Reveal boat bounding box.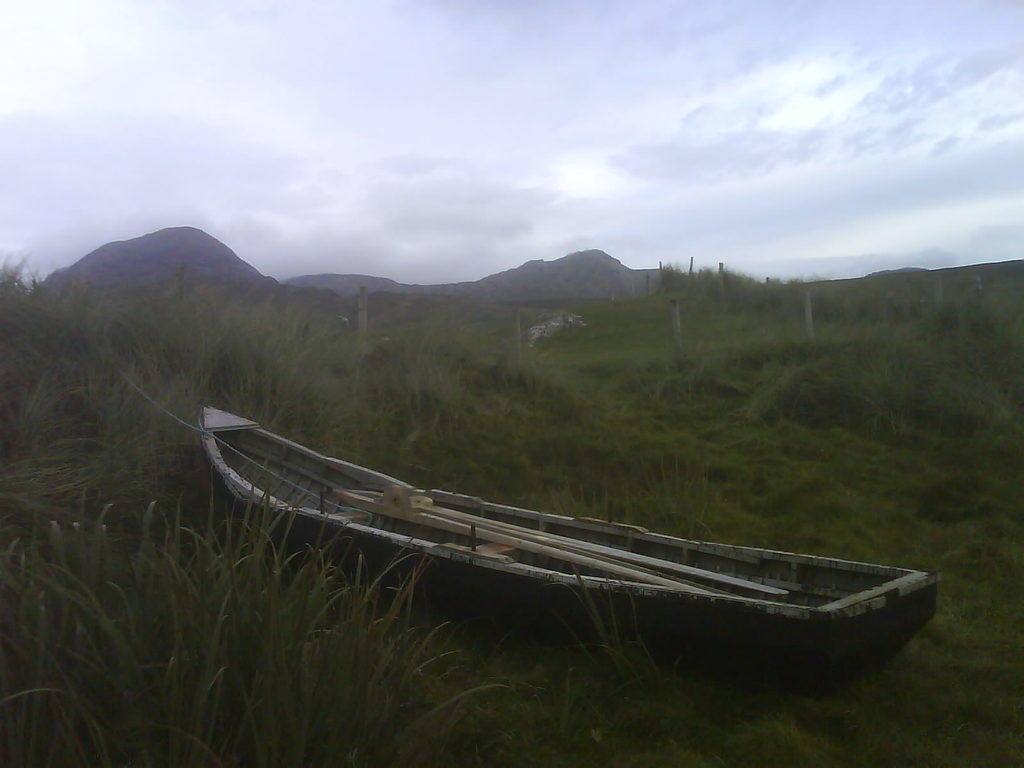
Revealed: 172,390,941,667.
